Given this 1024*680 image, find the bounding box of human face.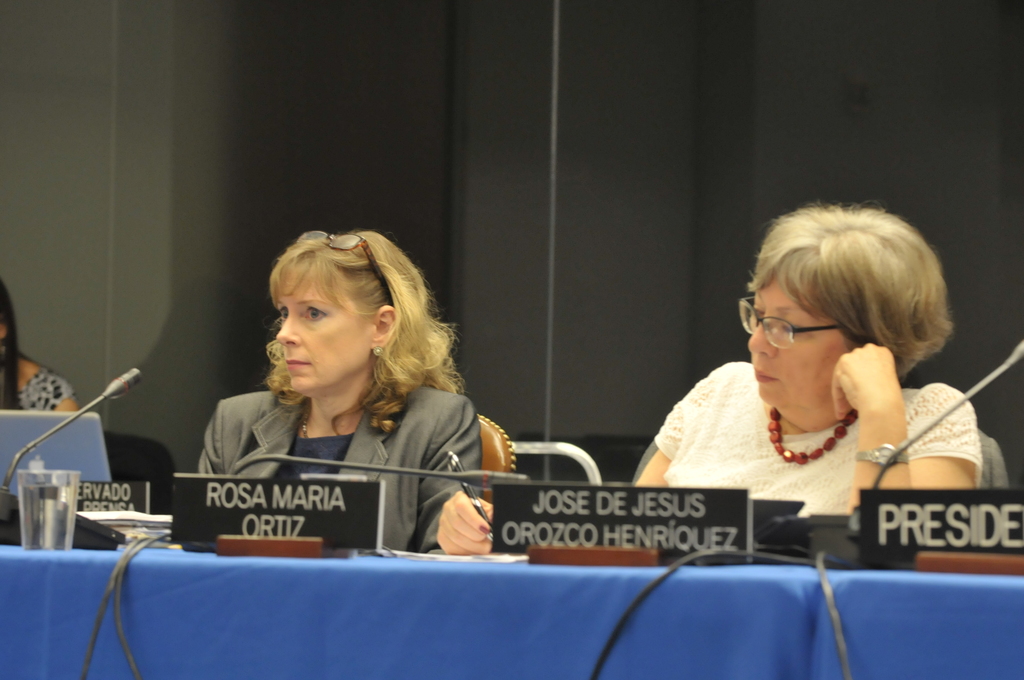
Rect(749, 277, 844, 403).
